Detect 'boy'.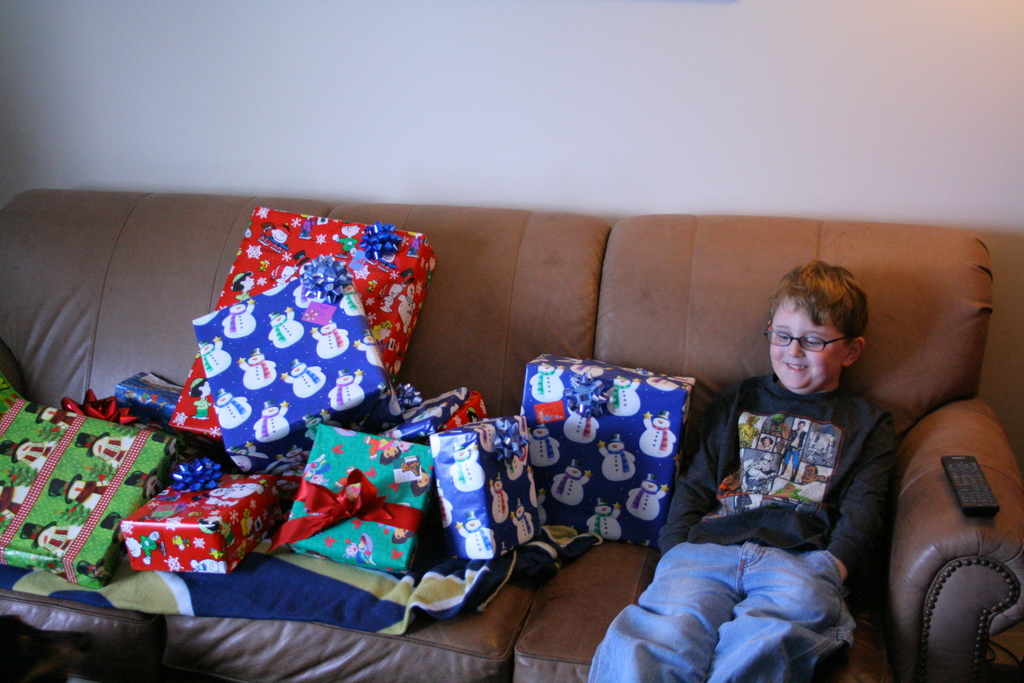
Detected at bbox=[586, 262, 895, 682].
